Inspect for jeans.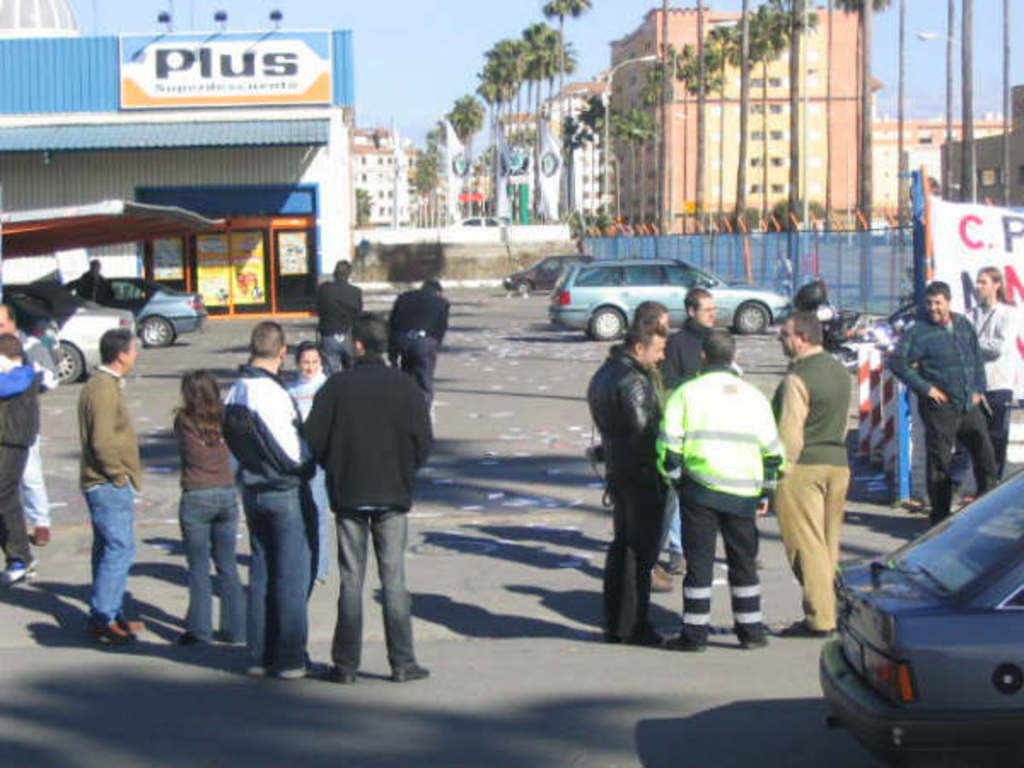
Inspection: left=602, top=486, right=676, bottom=631.
